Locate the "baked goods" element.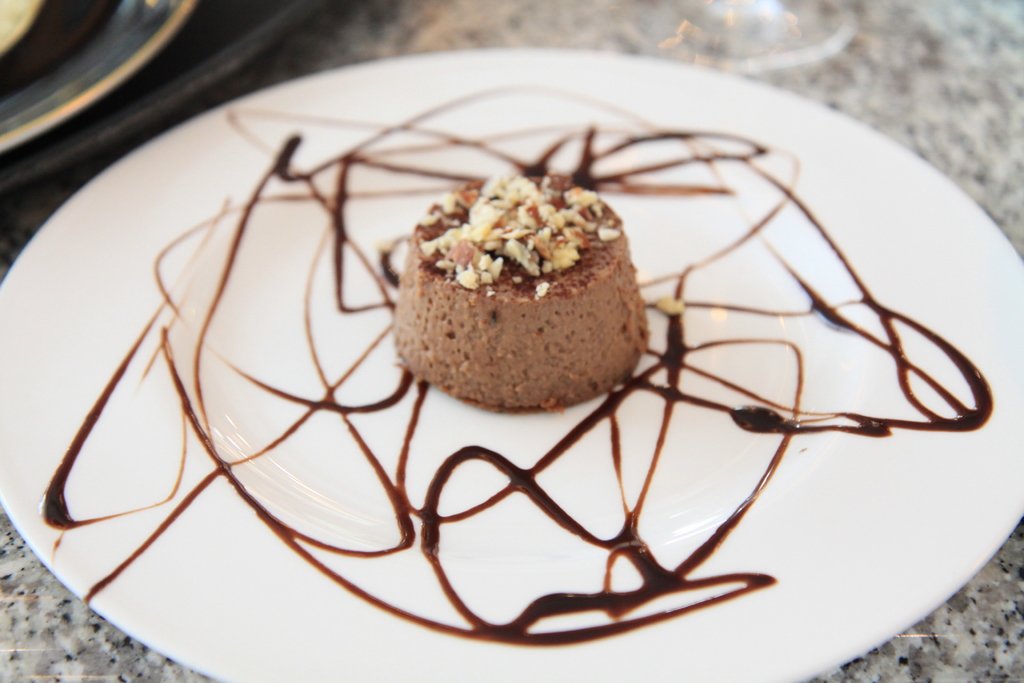
Element bbox: 399/156/646/422.
